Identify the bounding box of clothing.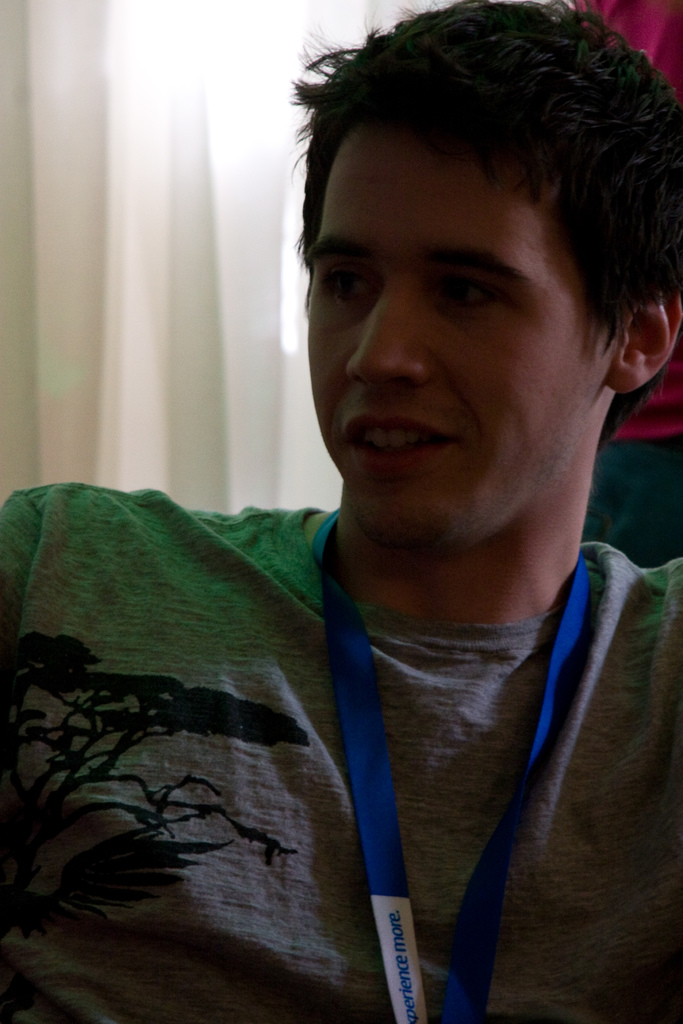
pyautogui.locateOnScreen(0, 491, 681, 1023).
